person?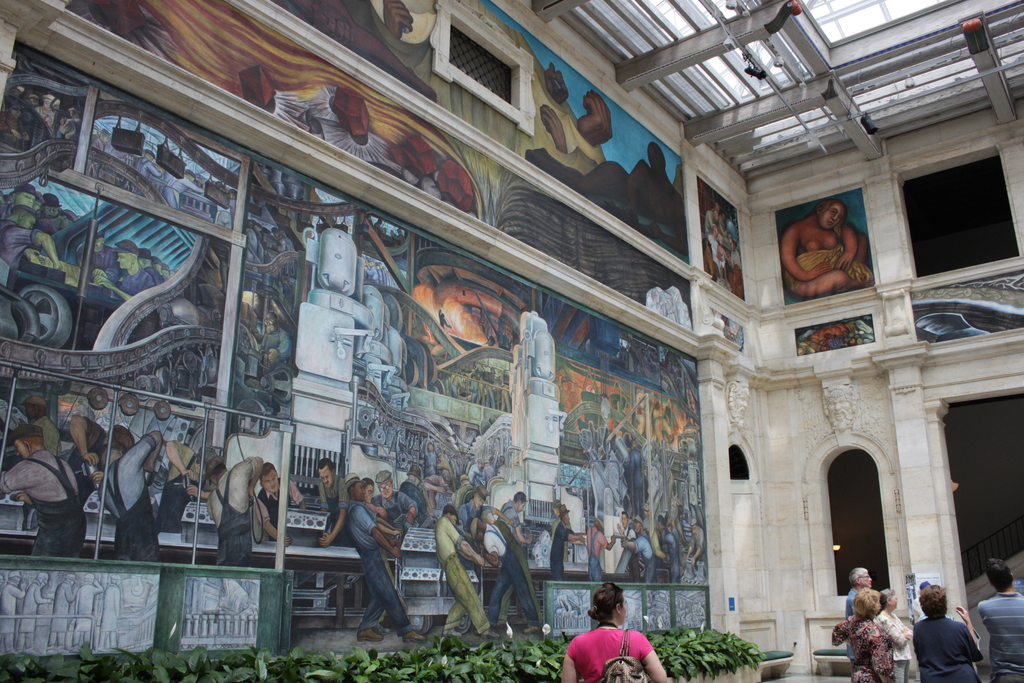
Rect(559, 579, 670, 682)
